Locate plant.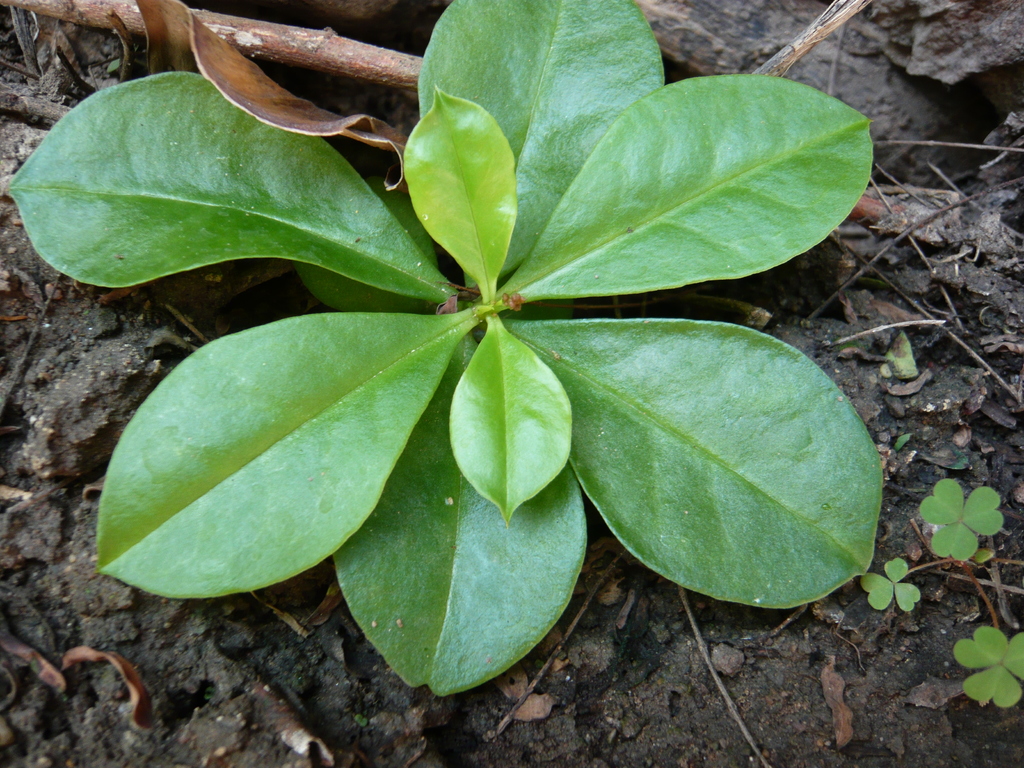
Bounding box: crop(952, 621, 1023, 709).
